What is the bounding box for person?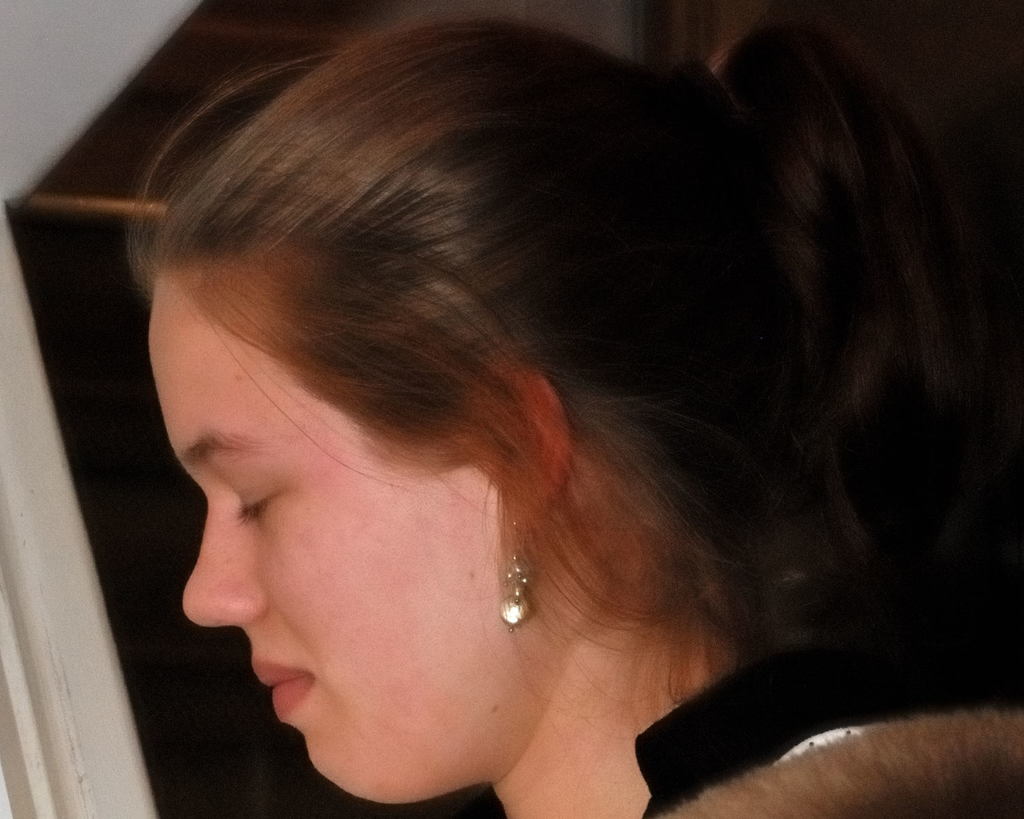
(x1=74, y1=32, x2=1017, y2=818).
